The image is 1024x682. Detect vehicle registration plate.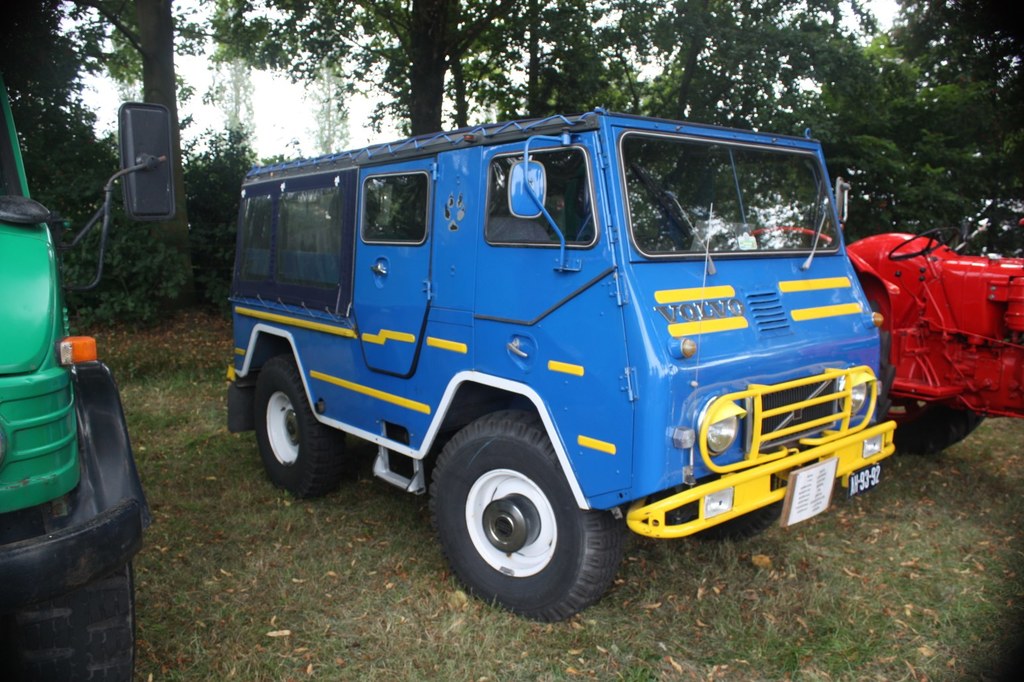
Detection: <region>850, 462, 879, 498</region>.
